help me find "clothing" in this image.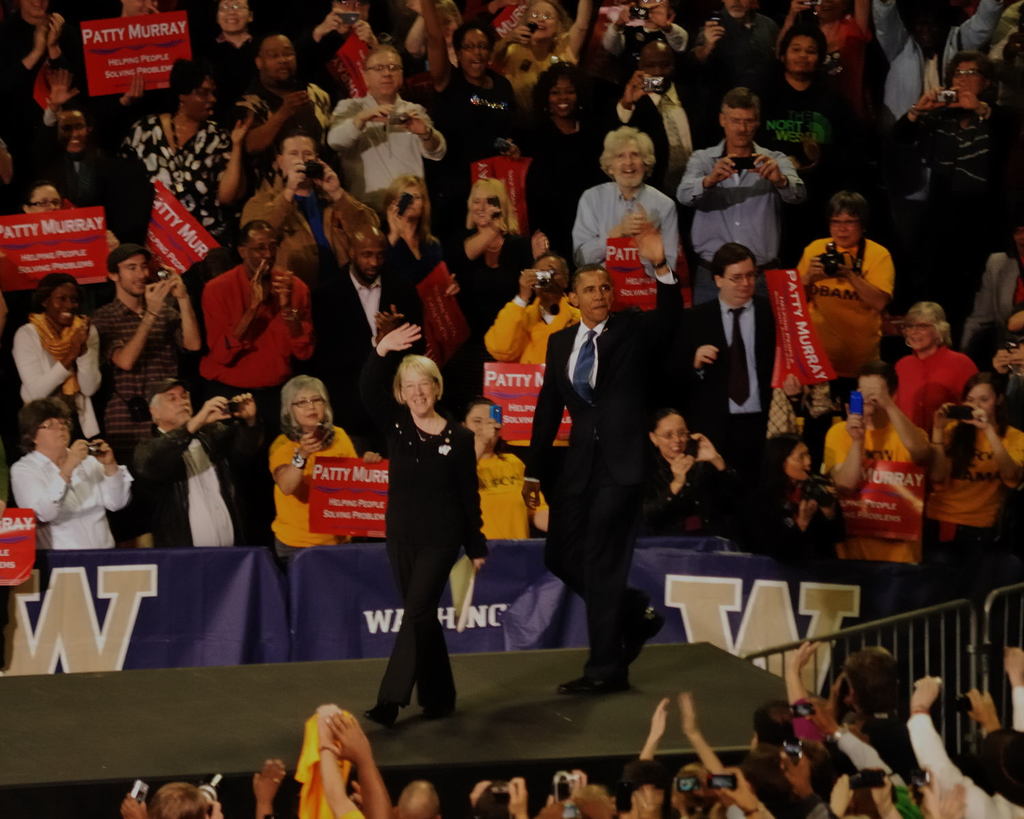
Found it: (569, 176, 674, 266).
